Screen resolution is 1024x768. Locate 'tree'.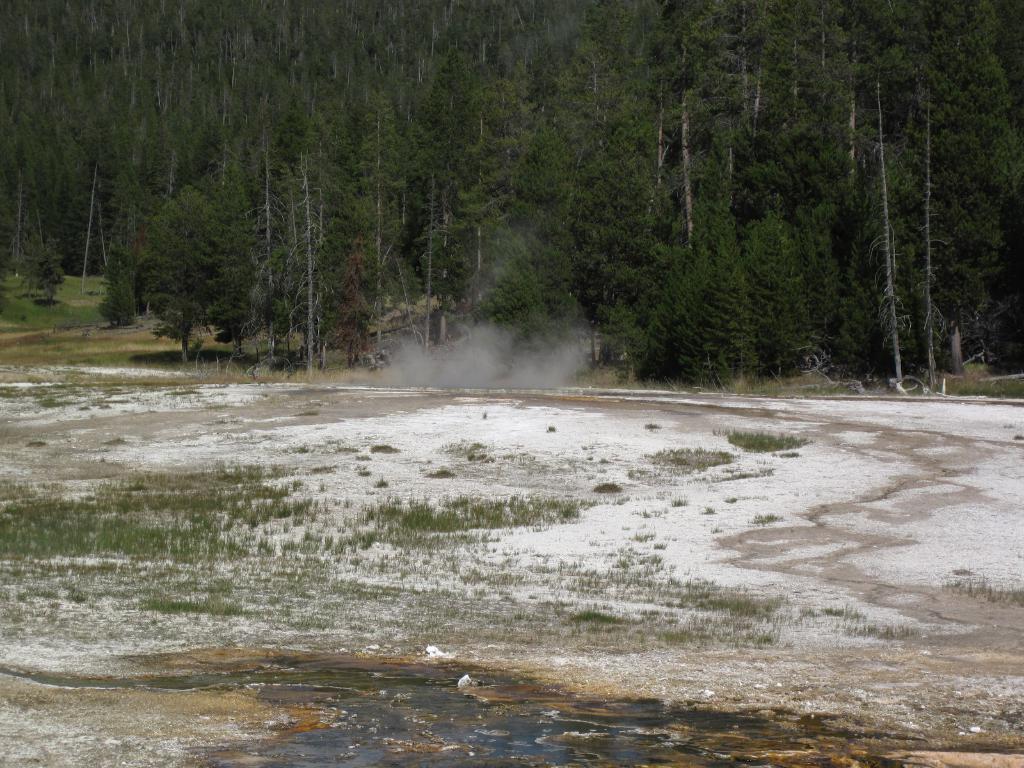
(1, 107, 31, 268).
